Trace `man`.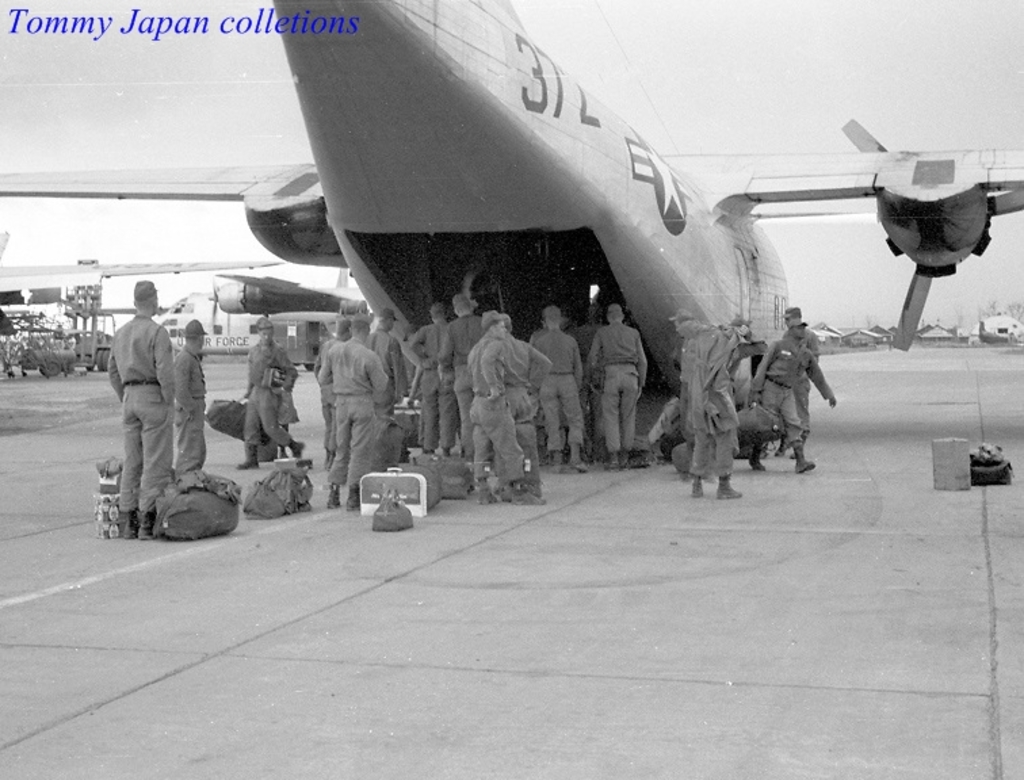
Traced to (x1=234, y1=316, x2=306, y2=470).
